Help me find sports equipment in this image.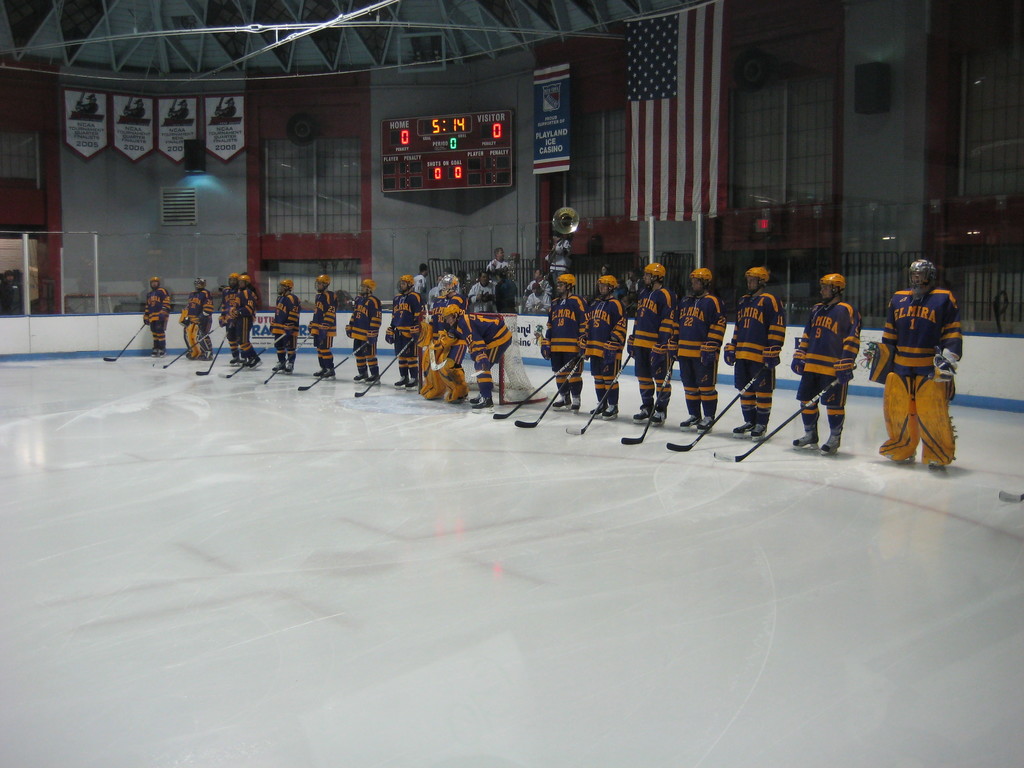
Found it: <region>566, 353, 632, 435</region>.
